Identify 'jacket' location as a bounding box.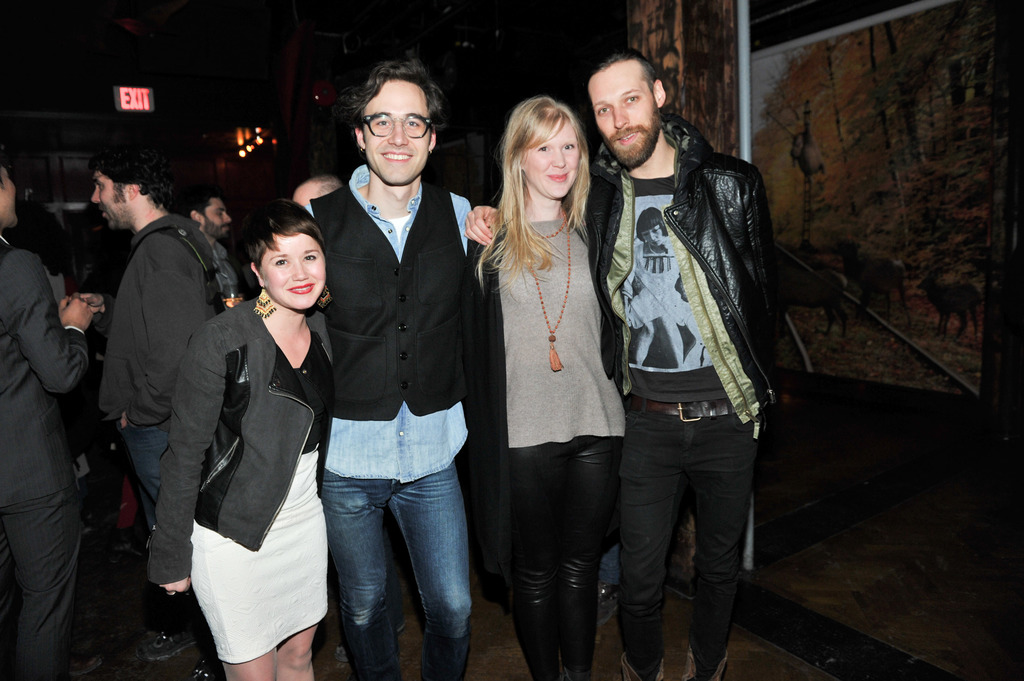
x1=584 y1=68 x2=792 y2=456.
